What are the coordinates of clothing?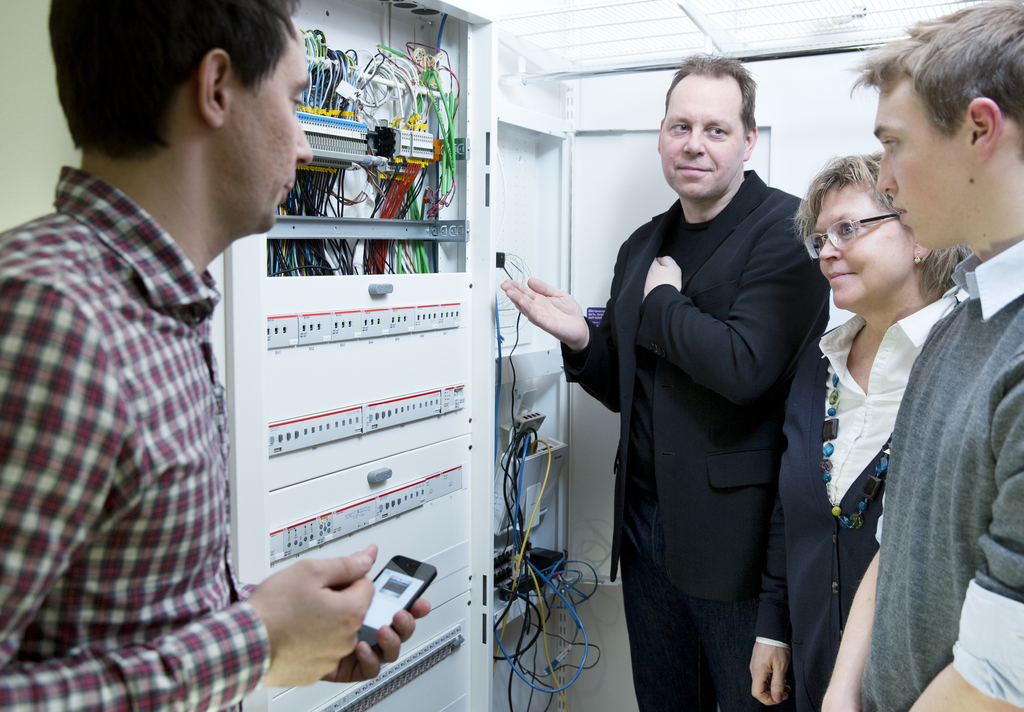
563:165:832:711.
